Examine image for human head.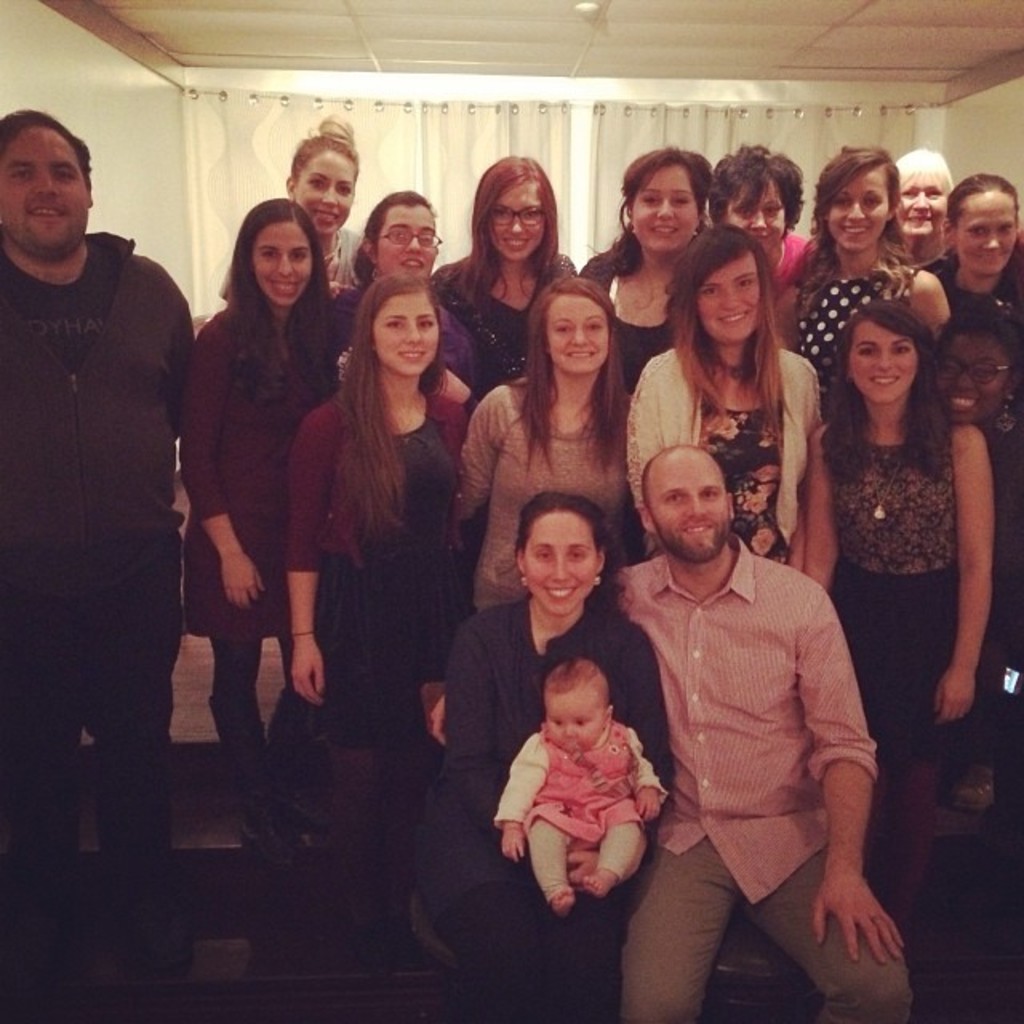
Examination result: BBox(621, 150, 704, 251).
